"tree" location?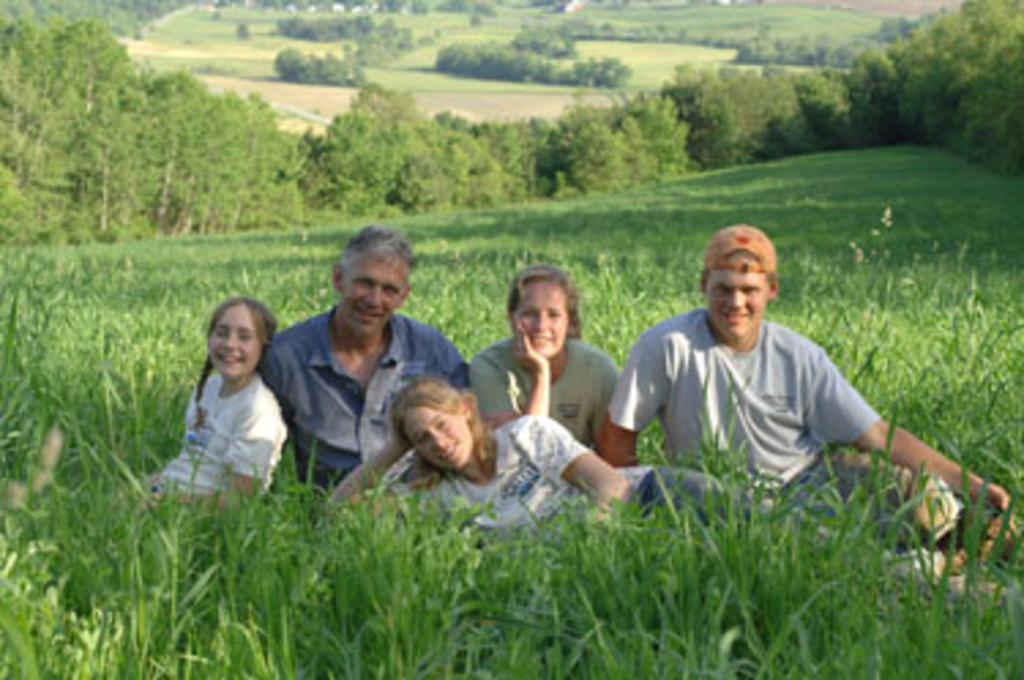
890, 14, 958, 137
